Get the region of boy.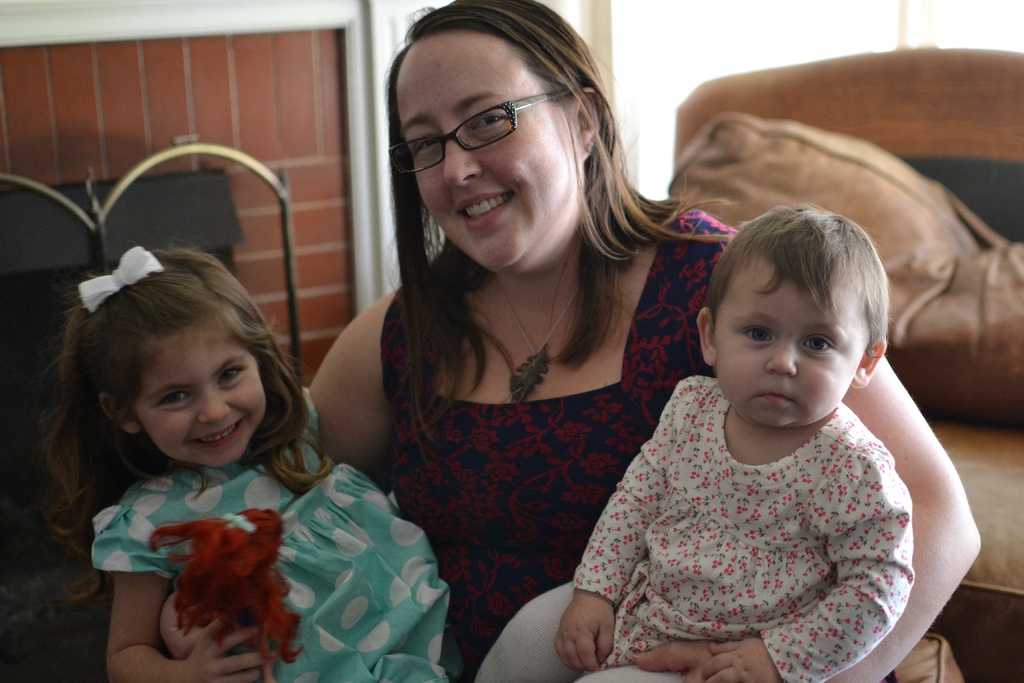
<region>474, 205, 914, 682</region>.
